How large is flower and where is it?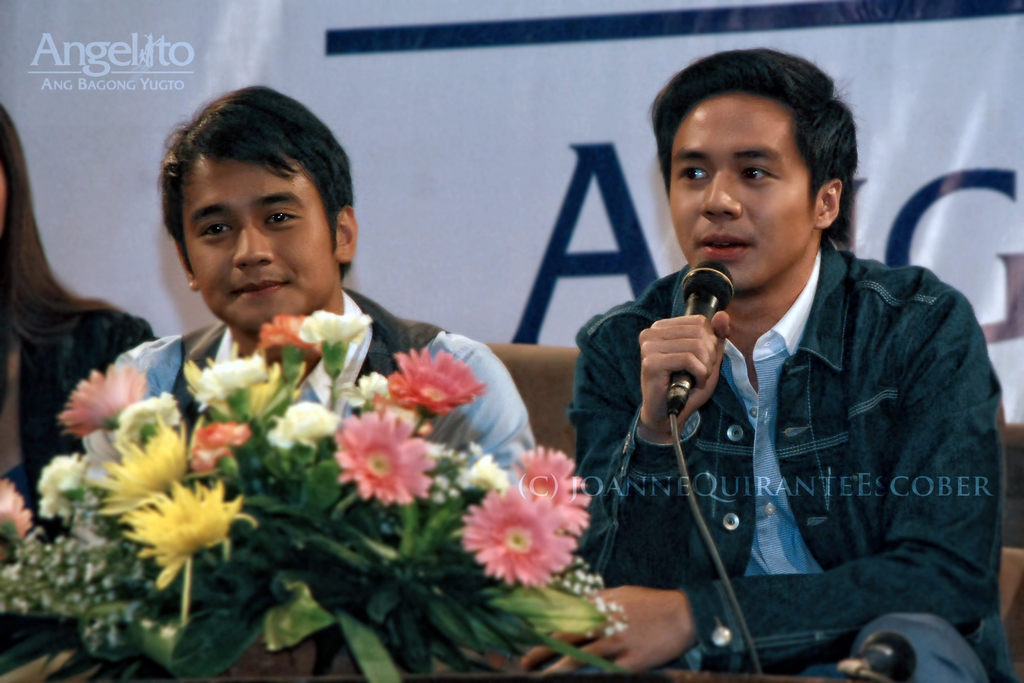
Bounding box: (left=465, top=467, right=593, bottom=593).
